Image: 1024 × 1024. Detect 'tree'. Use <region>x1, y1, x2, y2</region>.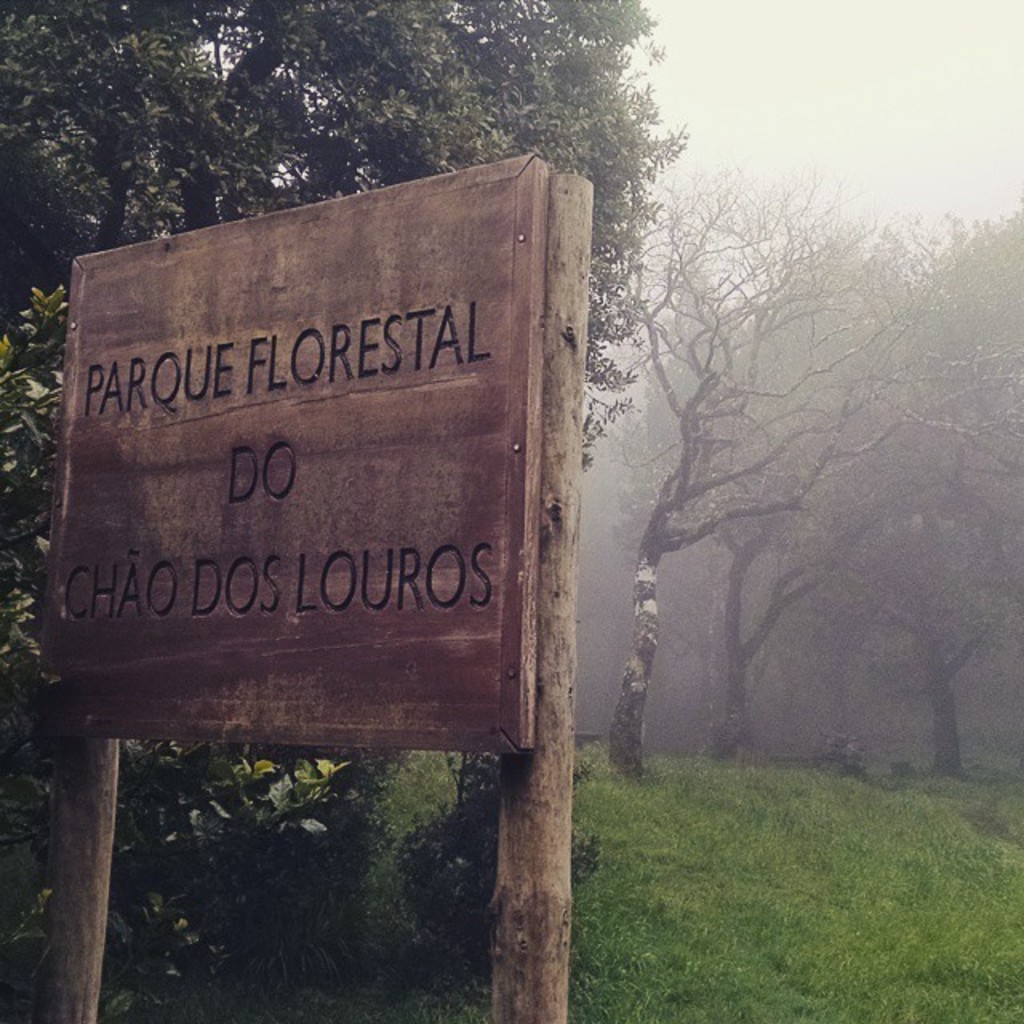
<region>608, 165, 1021, 778</region>.
